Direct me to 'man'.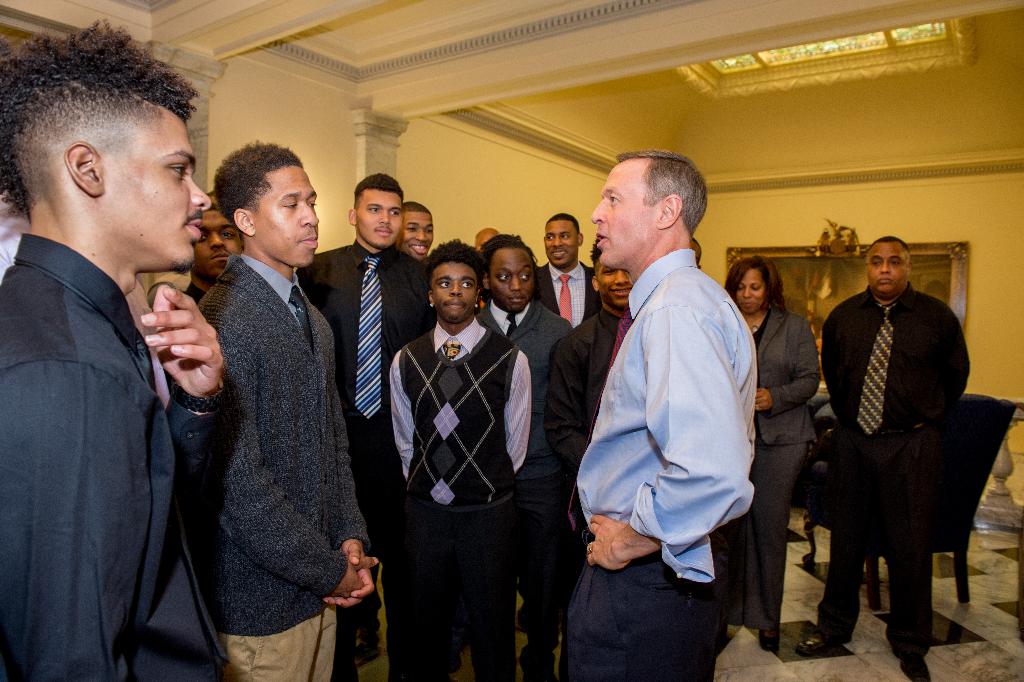
Direction: crop(171, 197, 244, 336).
